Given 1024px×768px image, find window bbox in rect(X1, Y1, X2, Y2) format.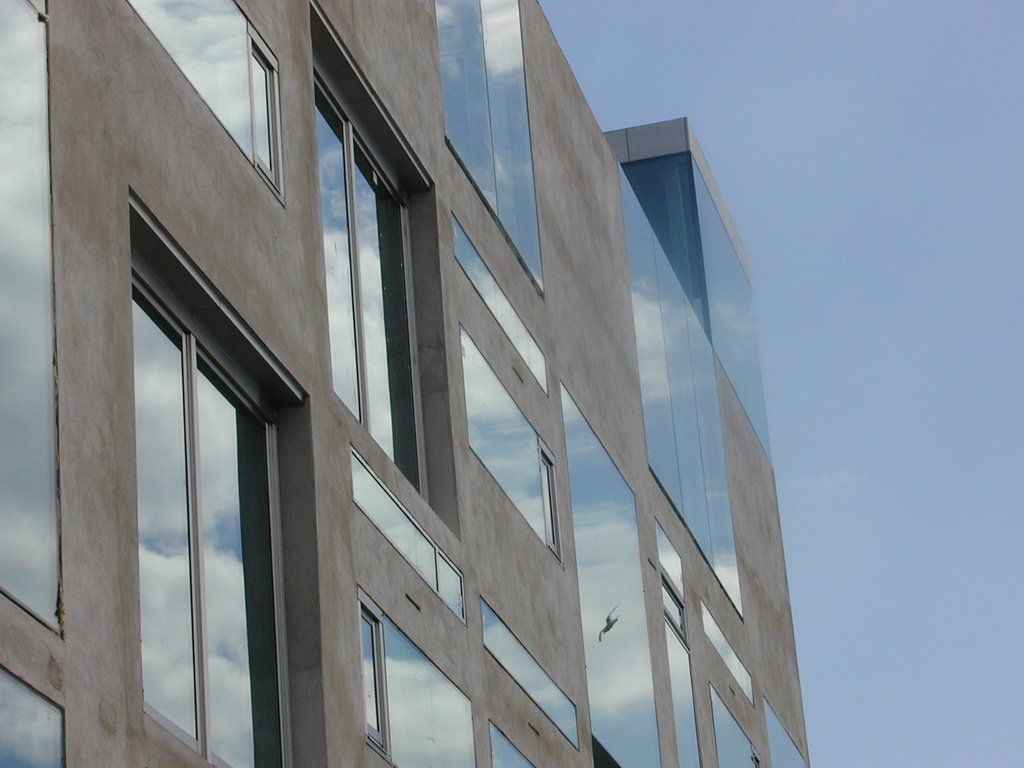
rect(0, 0, 65, 636).
